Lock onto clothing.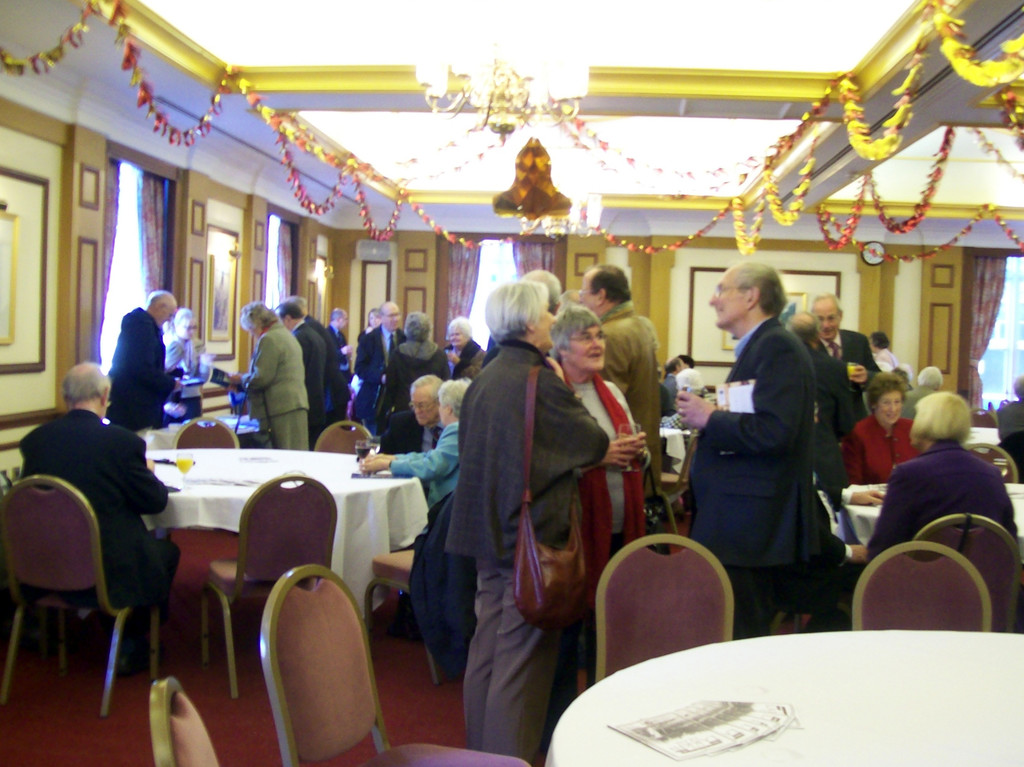
Locked: 464, 555, 564, 766.
